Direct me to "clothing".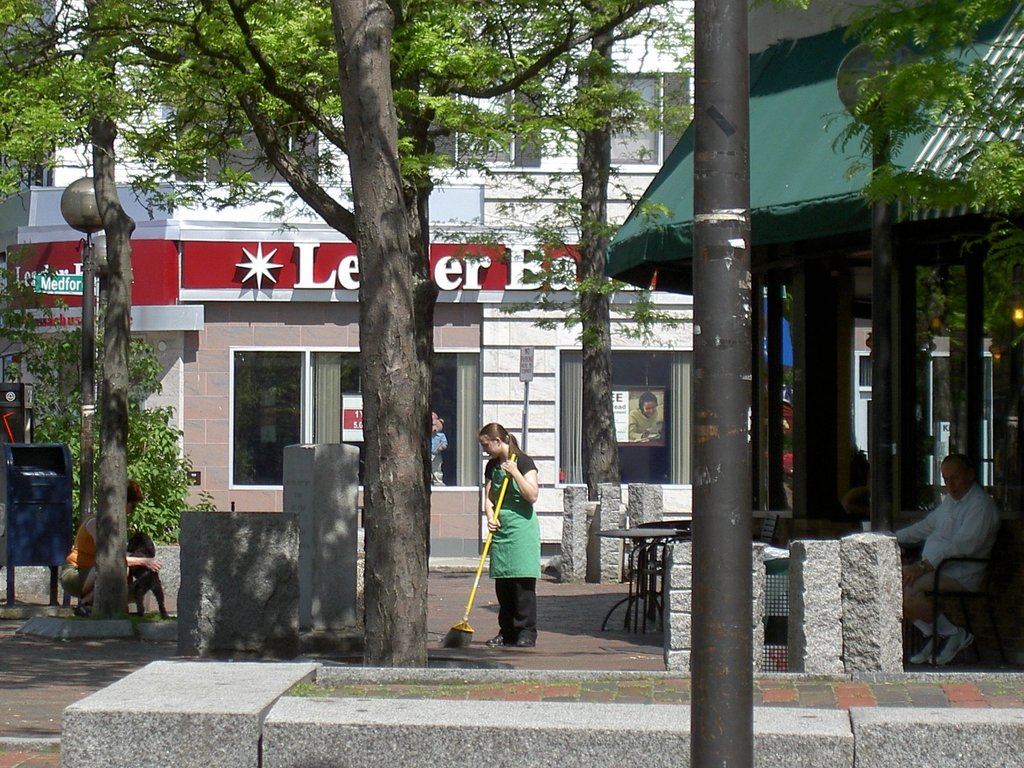
Direction: rect(124, 563, 163, 606).
